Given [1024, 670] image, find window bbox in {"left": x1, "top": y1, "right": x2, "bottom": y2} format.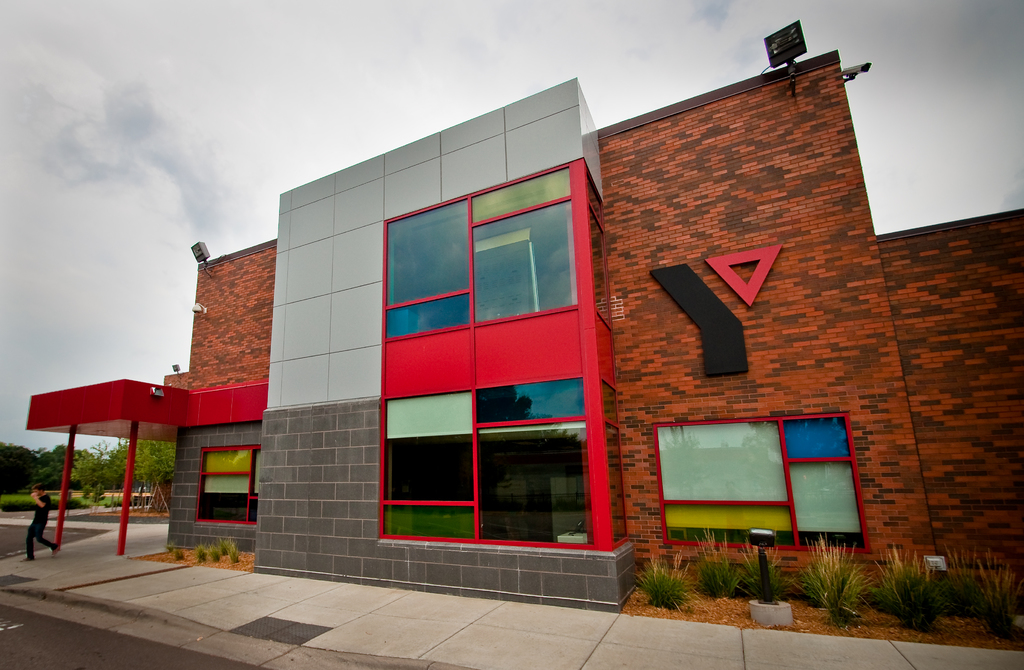
{"left": 474, "top": 167, "right": 576, "bottom": 327}.
